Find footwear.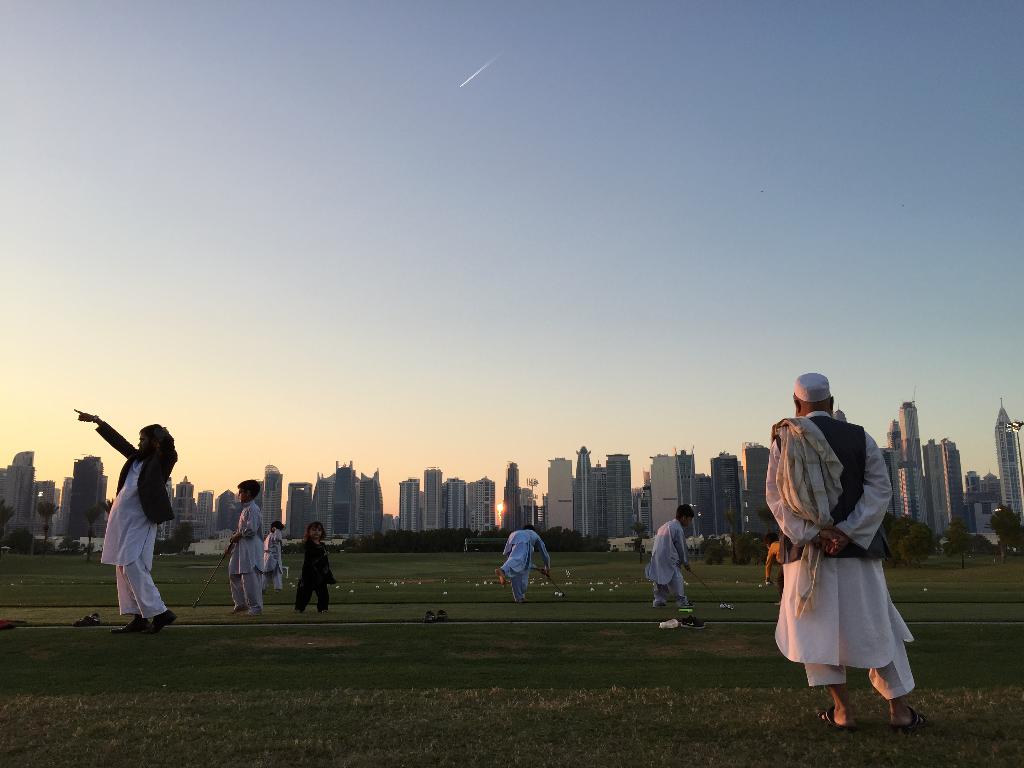
819/704/845/729.
